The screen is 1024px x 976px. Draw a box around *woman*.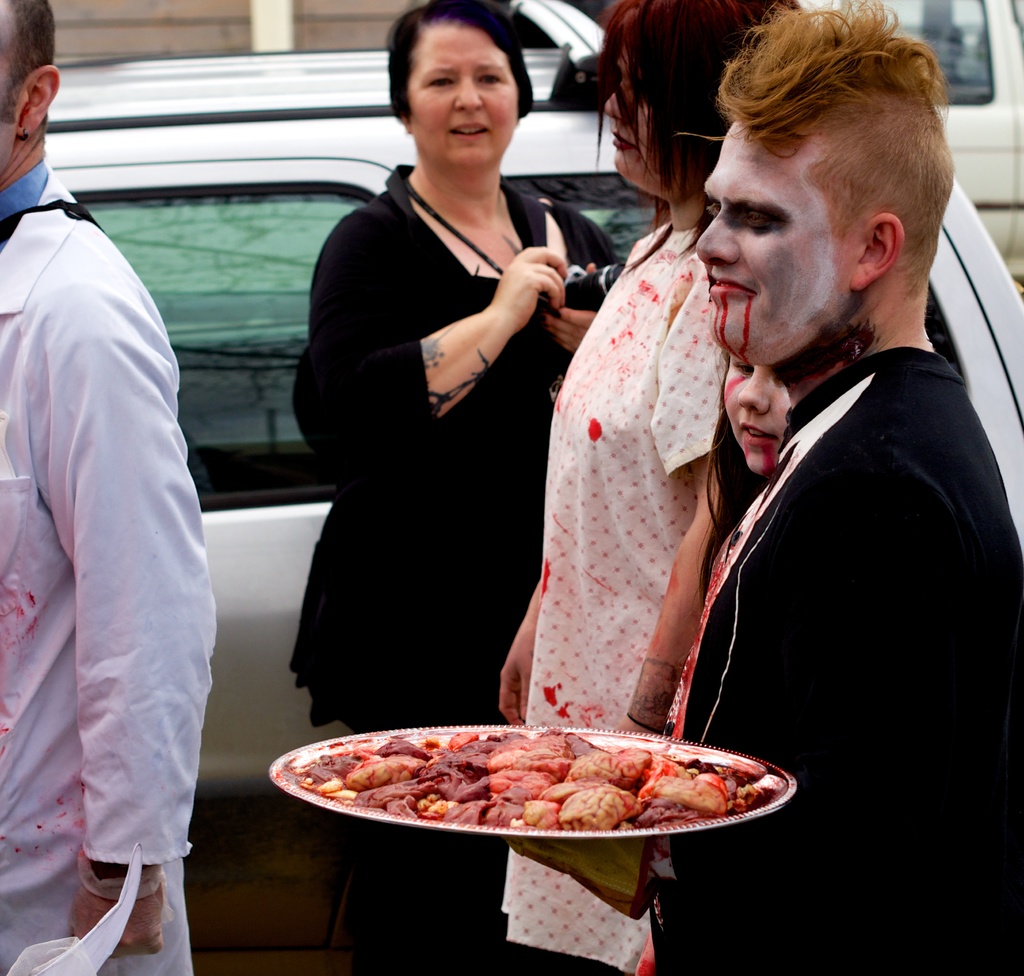
[left=286, top=42, right=598, bottom=795].
